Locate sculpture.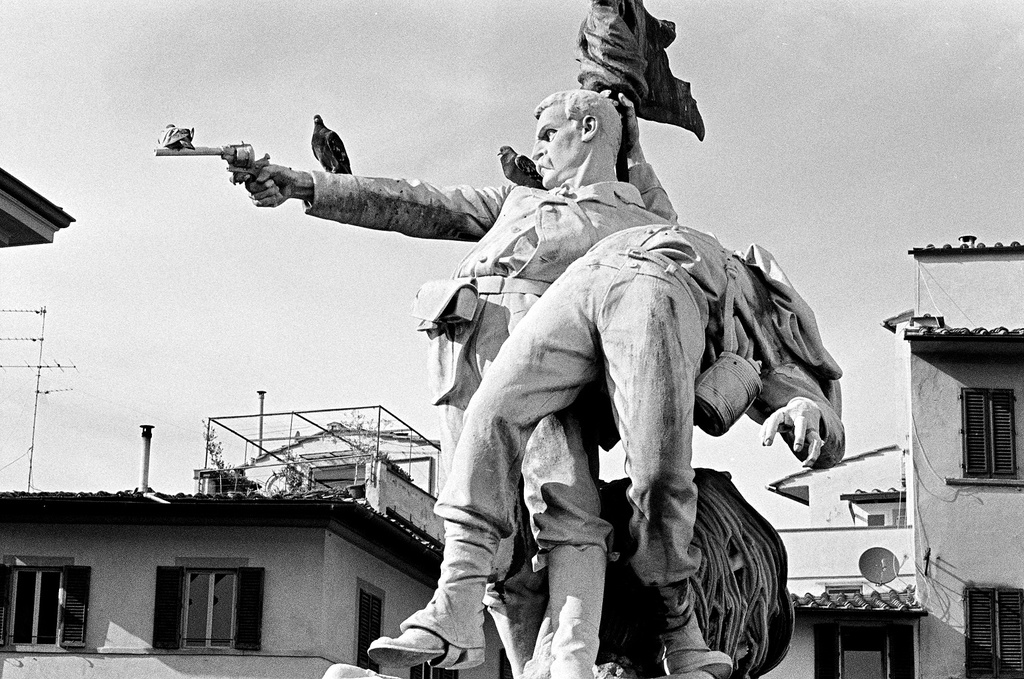
Bounding box: {"left": 151, "top": 84, "right": 847, "bottom": 678}.
